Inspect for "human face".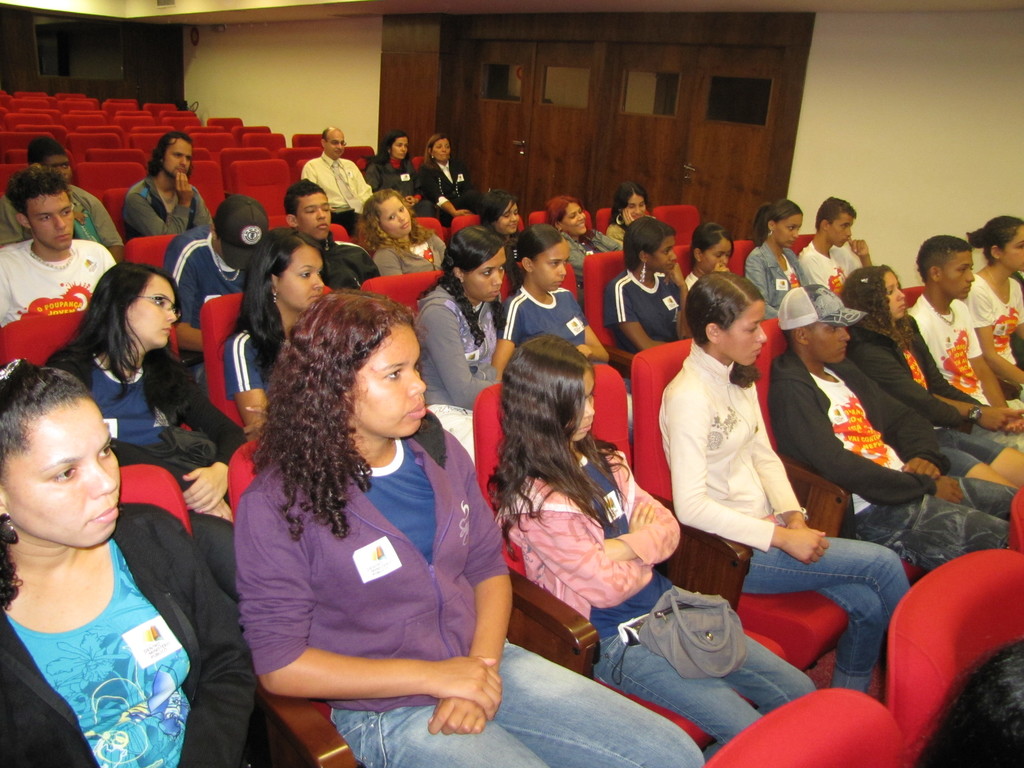
Inspection: bbox=[353, 322, 428, 440].
